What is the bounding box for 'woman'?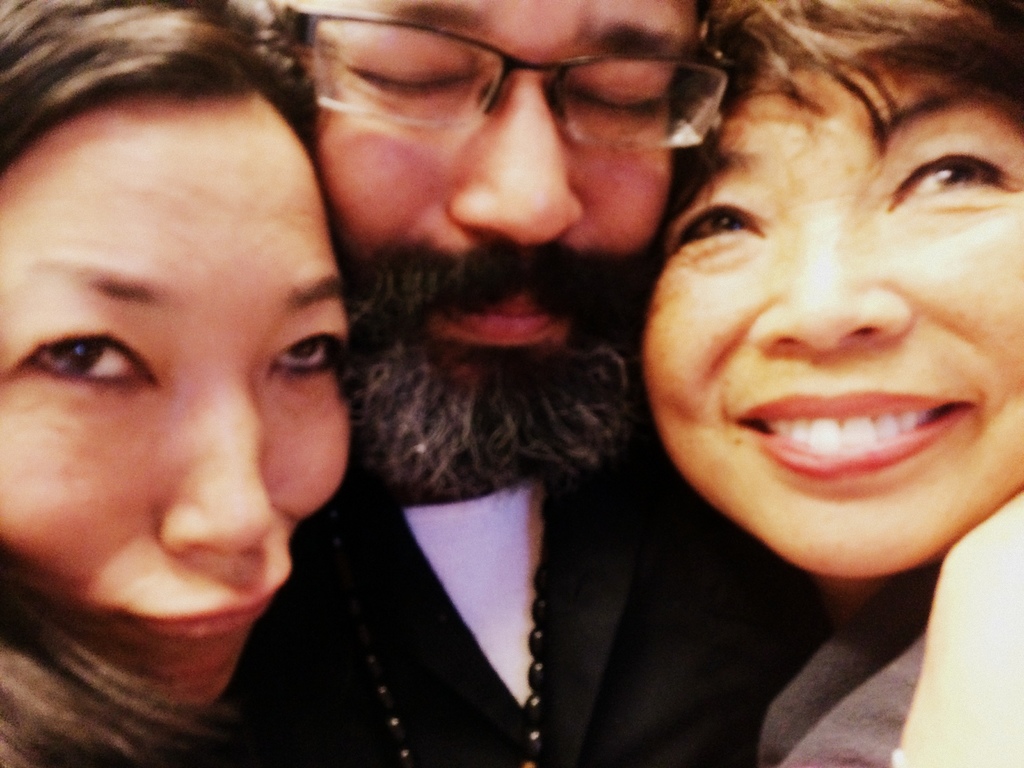
bbox=[644, 0, 1023, 767].
